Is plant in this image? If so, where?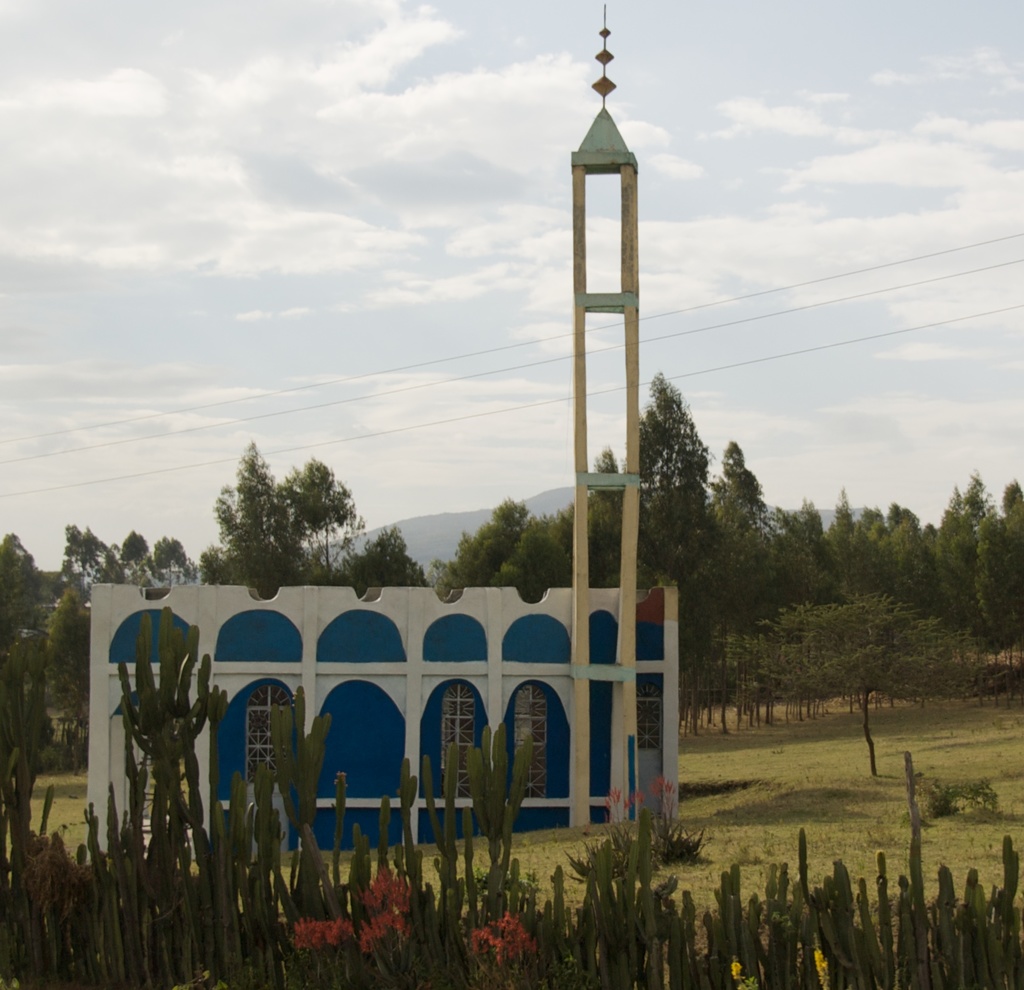
Yes, at l=339, t=909, r=417, b=984.
